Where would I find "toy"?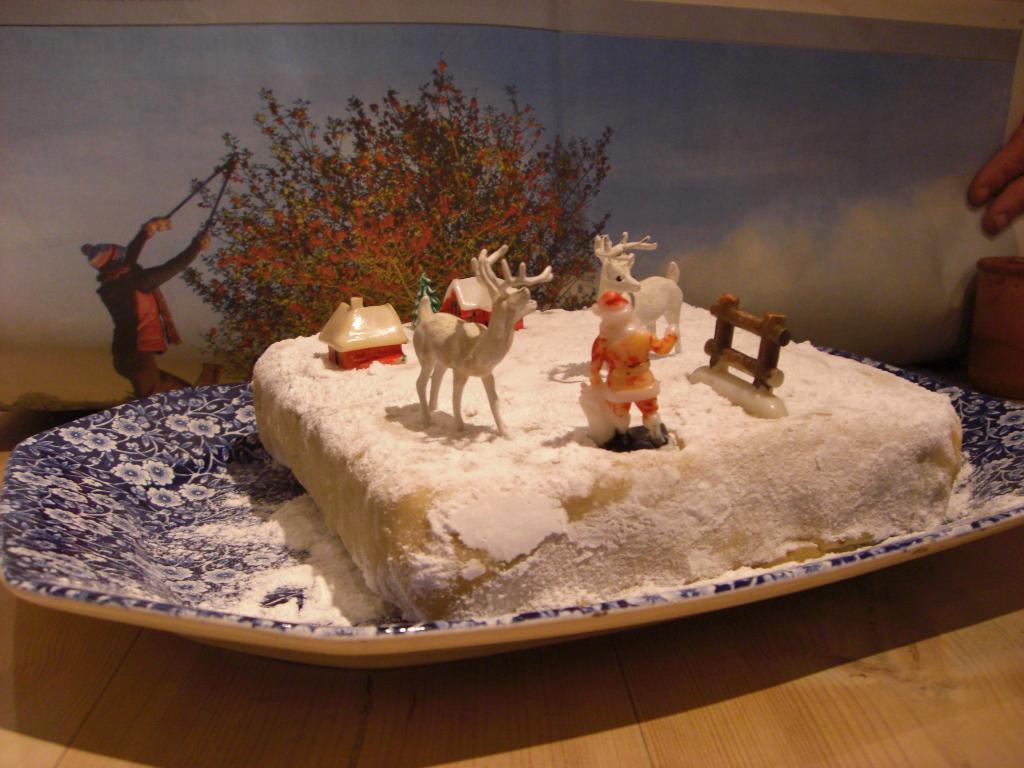
At (left=316, top=291, right=411, bottom=366).
